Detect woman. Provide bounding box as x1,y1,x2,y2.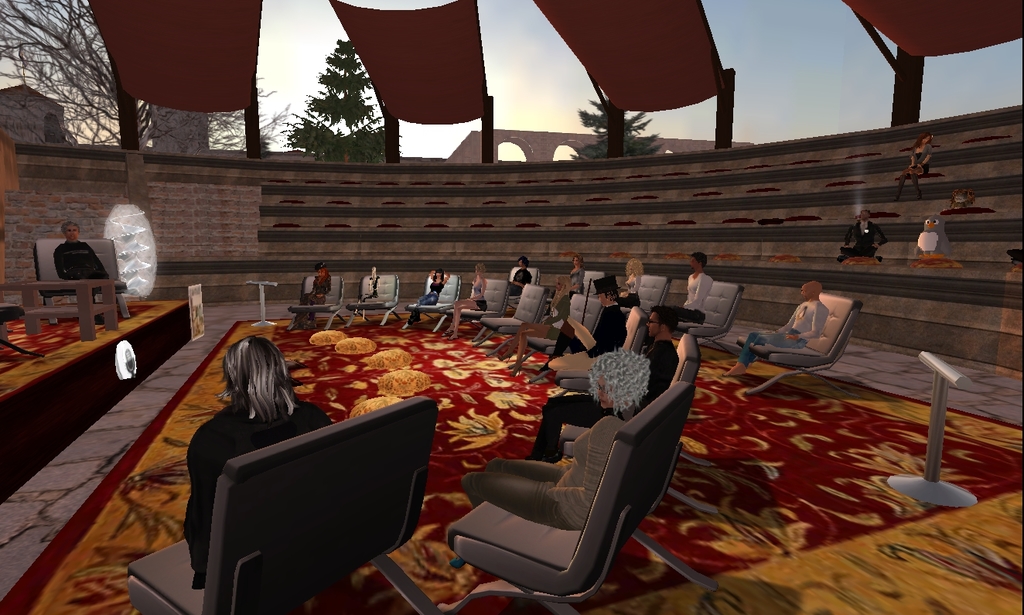
464,350,651,528.
